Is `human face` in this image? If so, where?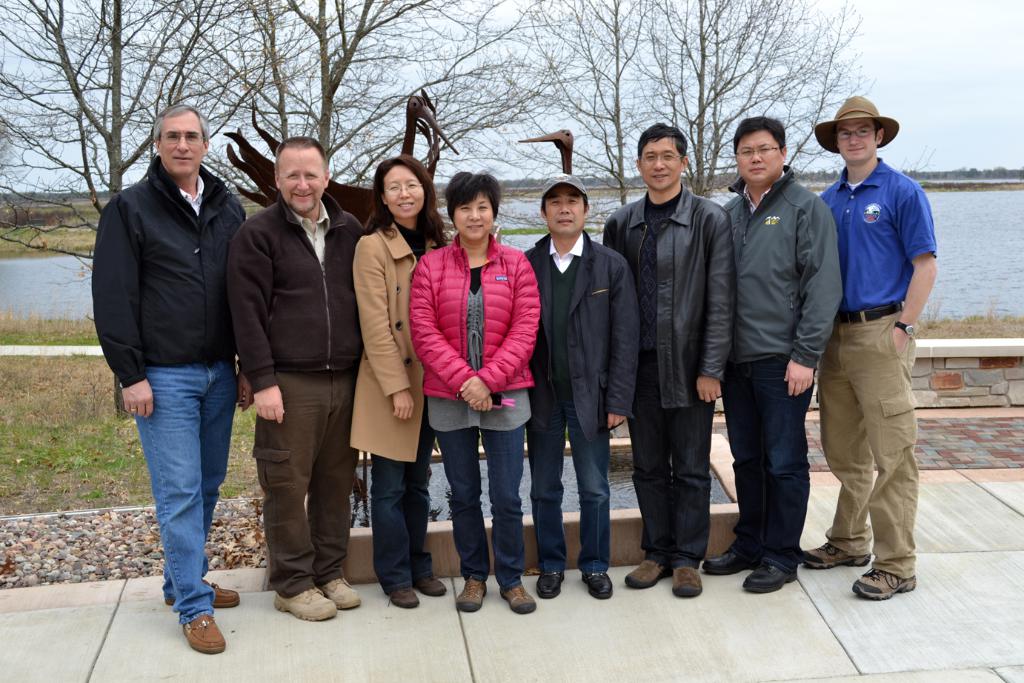
Yes, at (left=839, top=120, right=874, bottom=161).
